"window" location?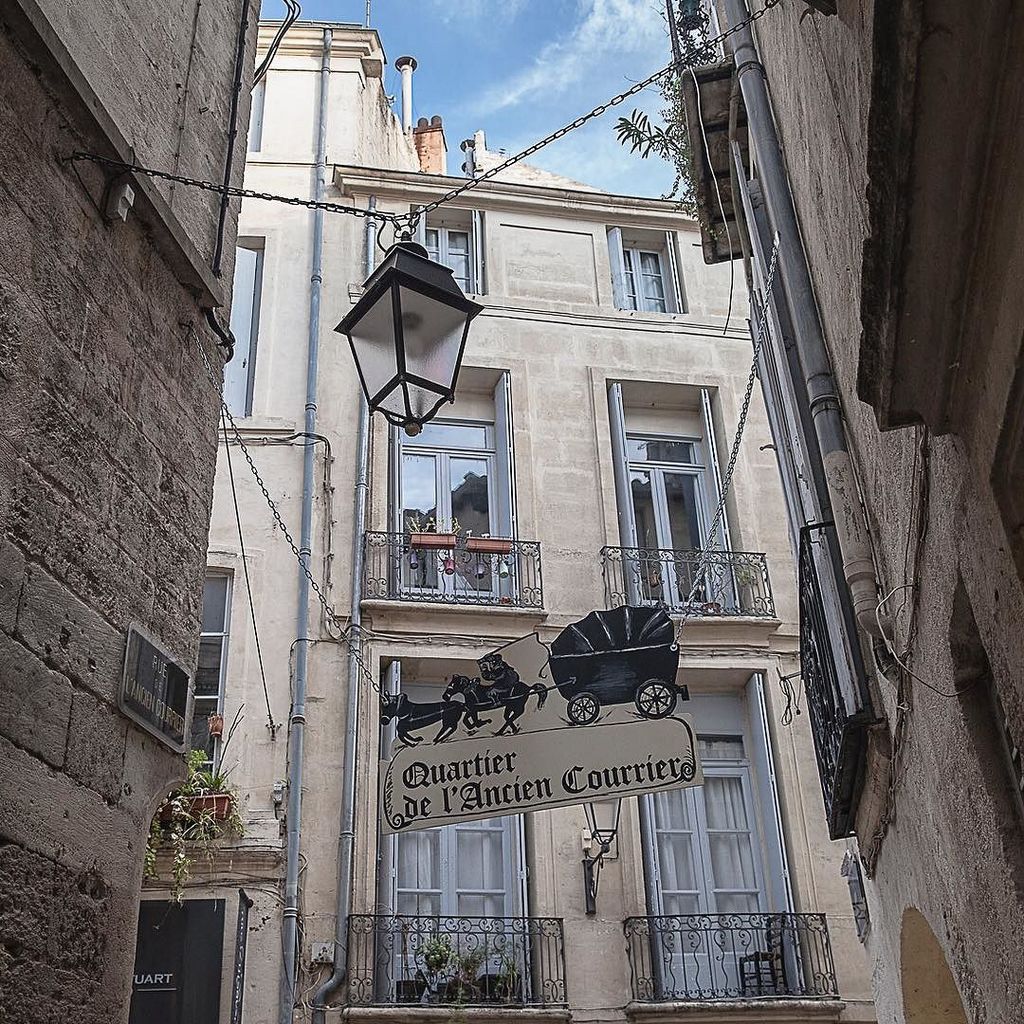
<region>192, 566, 231, 780</region>
